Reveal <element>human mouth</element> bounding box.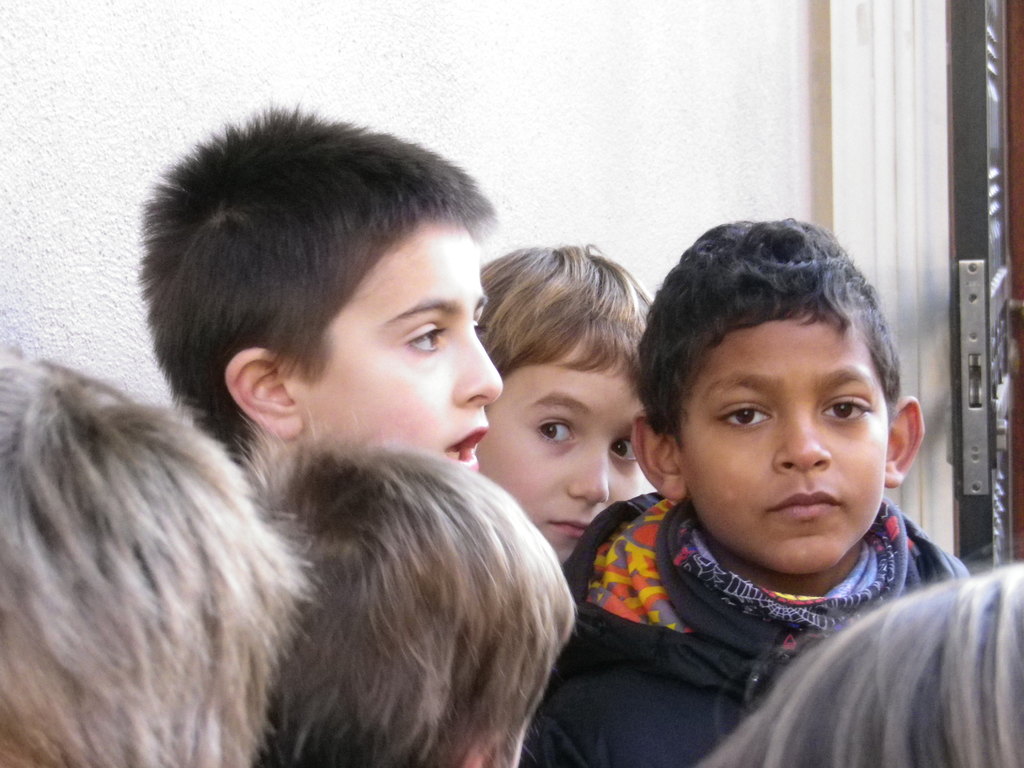
Revealed: x1=445, y1=415, x2=490, y2=472.
